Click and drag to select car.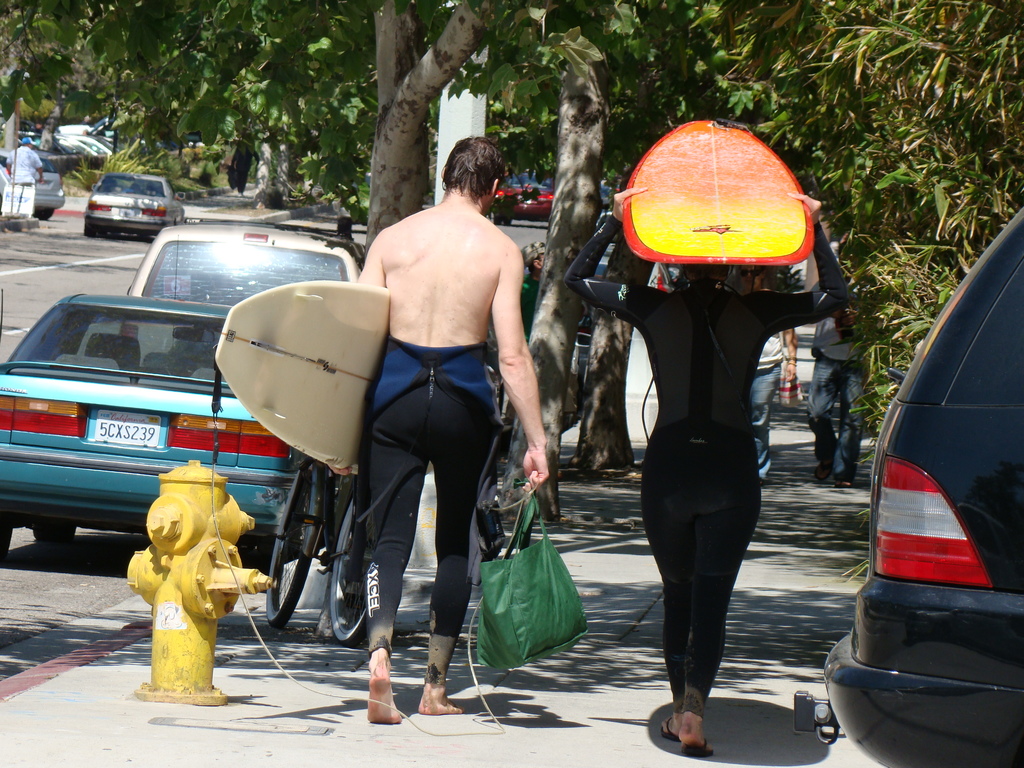
Selection: BBox(0, 145, 65, 216).
